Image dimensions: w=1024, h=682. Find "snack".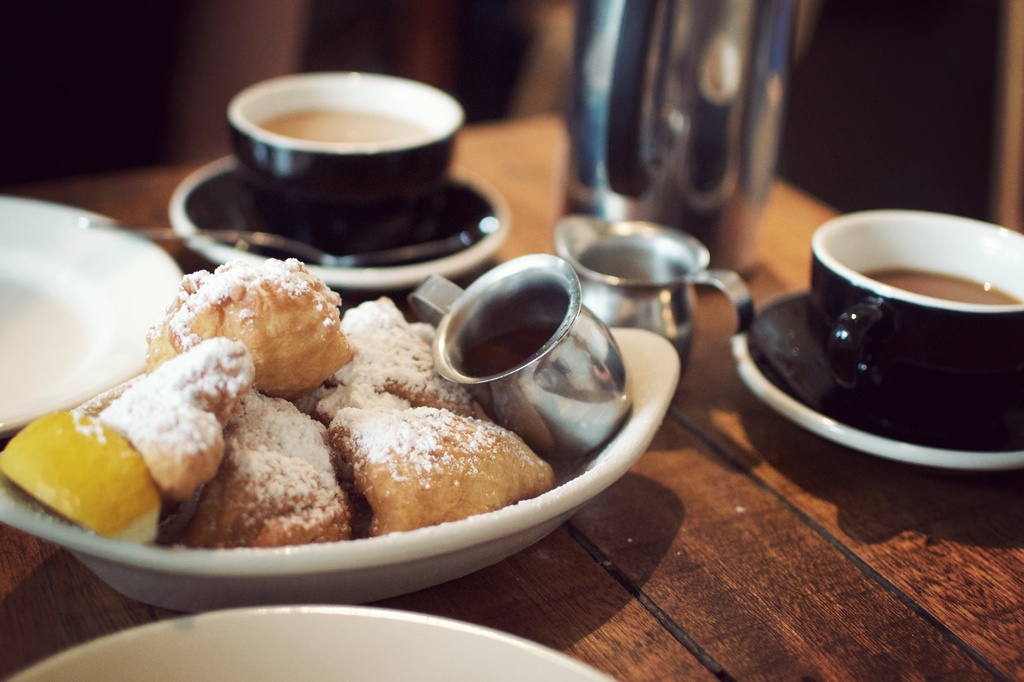
l=0, t=335, r=220, b=544.
